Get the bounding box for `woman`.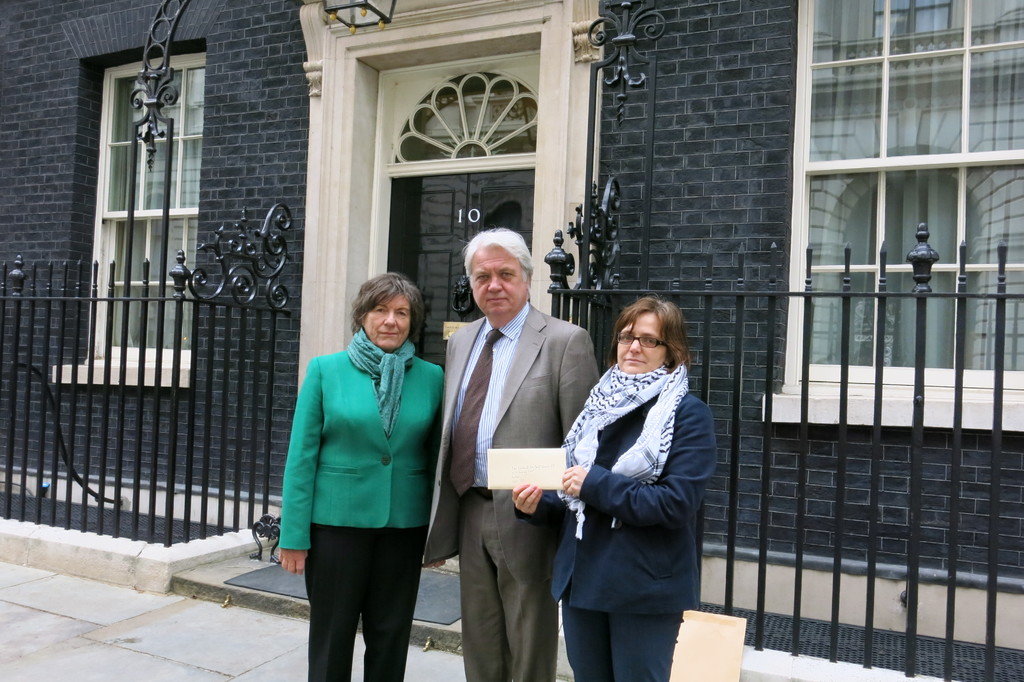
[275, 264, 440, 681].
